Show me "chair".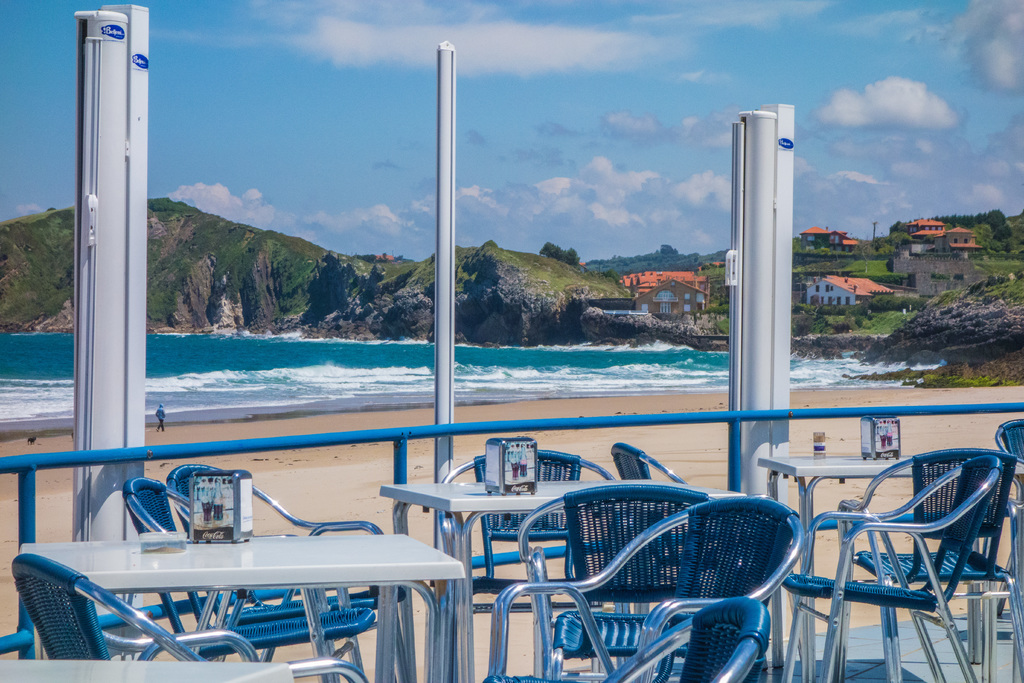
"chair" is here: box(124, 477, 376, 682).
